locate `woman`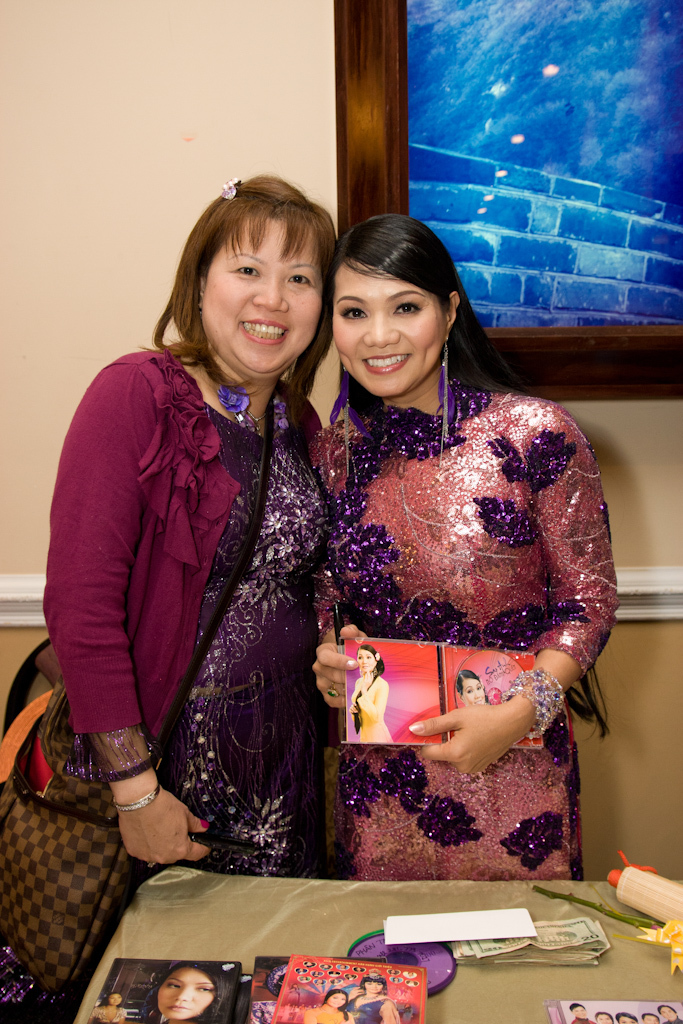
crop(347, 973, 402, 1023)
